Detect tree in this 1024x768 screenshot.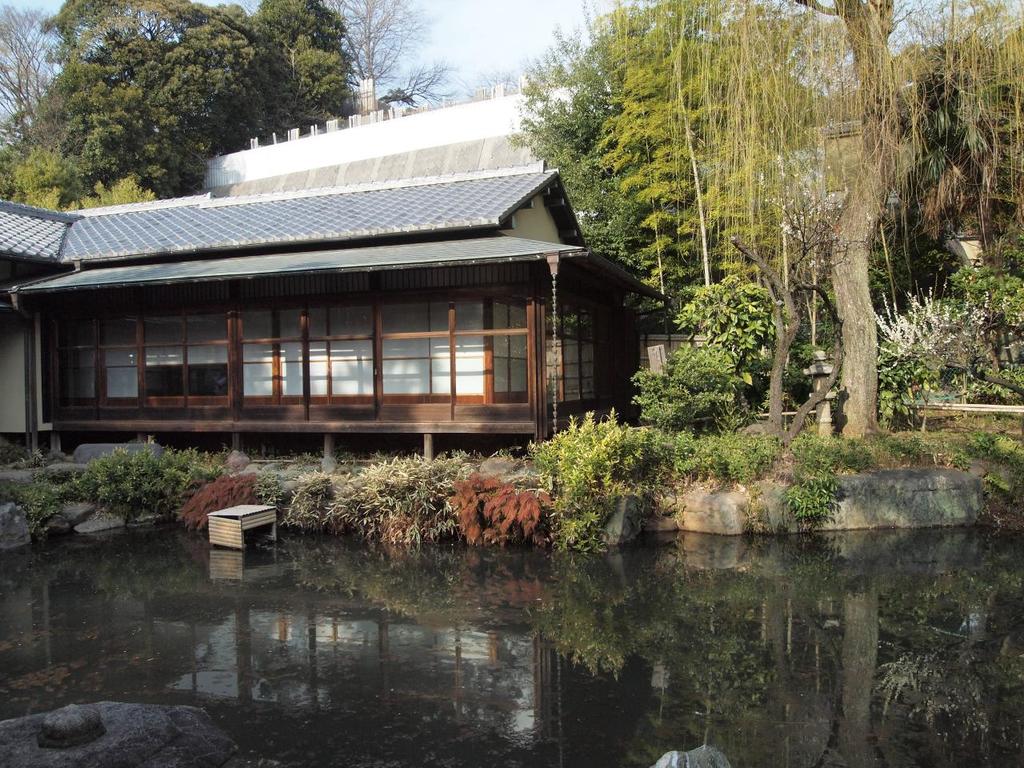
Detection: (left=694, top=0, right=991, bottom=431).
